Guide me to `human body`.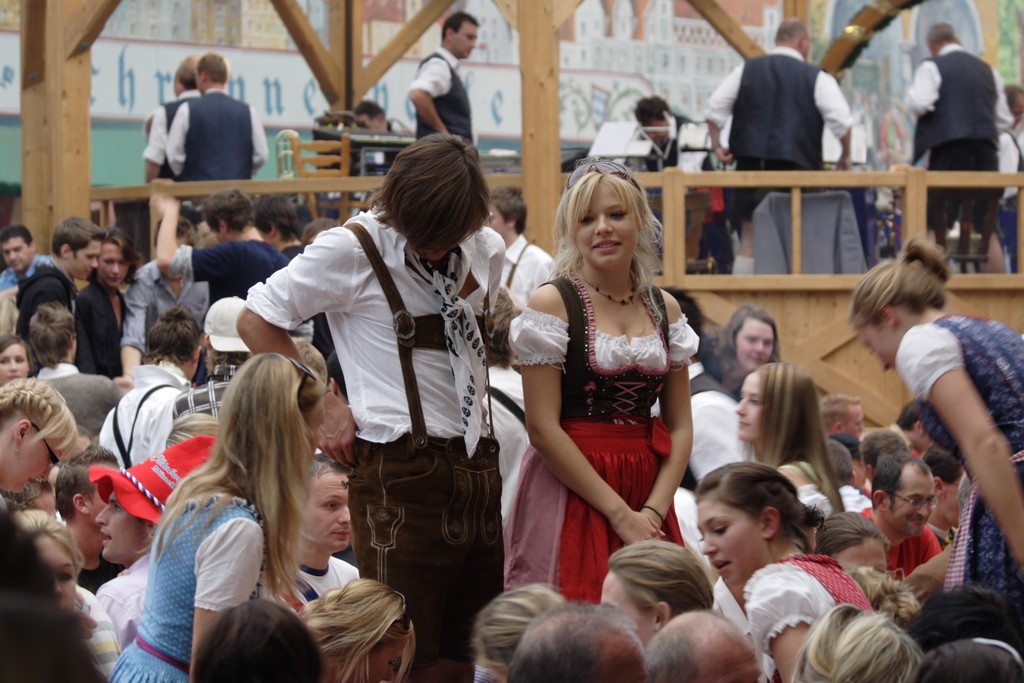
Guidance: bbox(100, 343, 328, 682).
